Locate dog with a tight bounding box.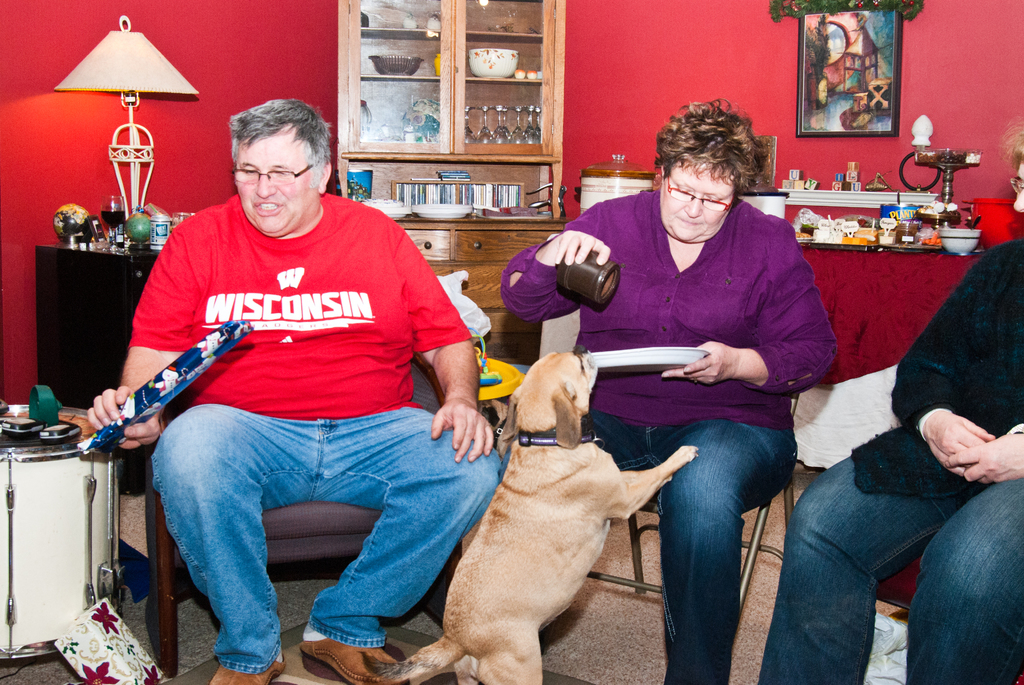
(x1=359, y1=346, x2=698, y2=684).
